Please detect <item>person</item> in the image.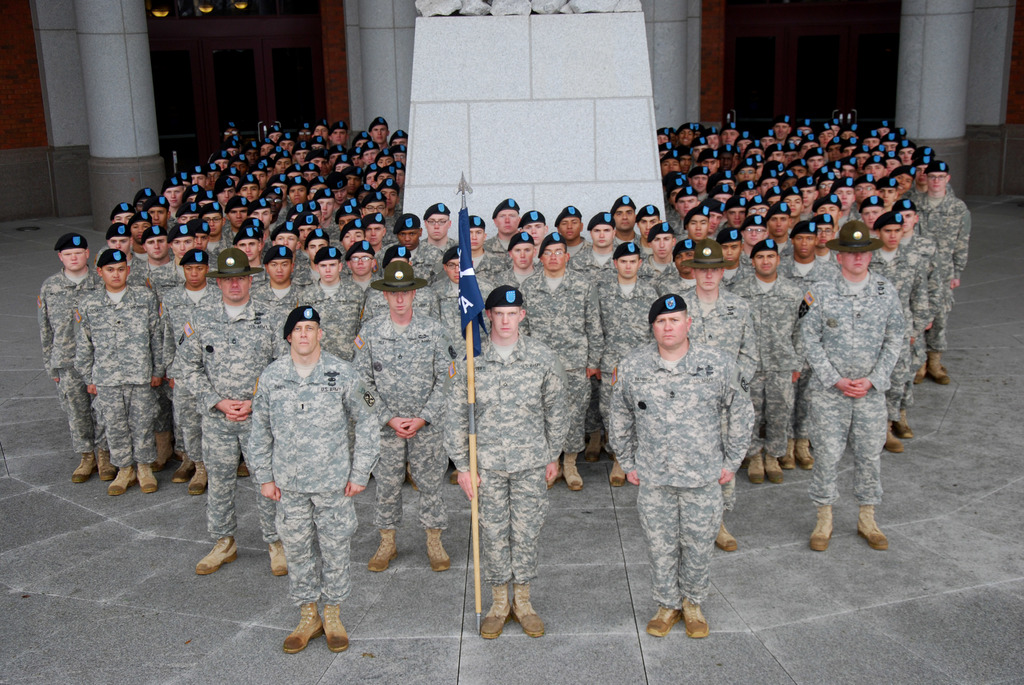
{"left": 461, "top": 216, "right": 512, "bottom": 287}.
